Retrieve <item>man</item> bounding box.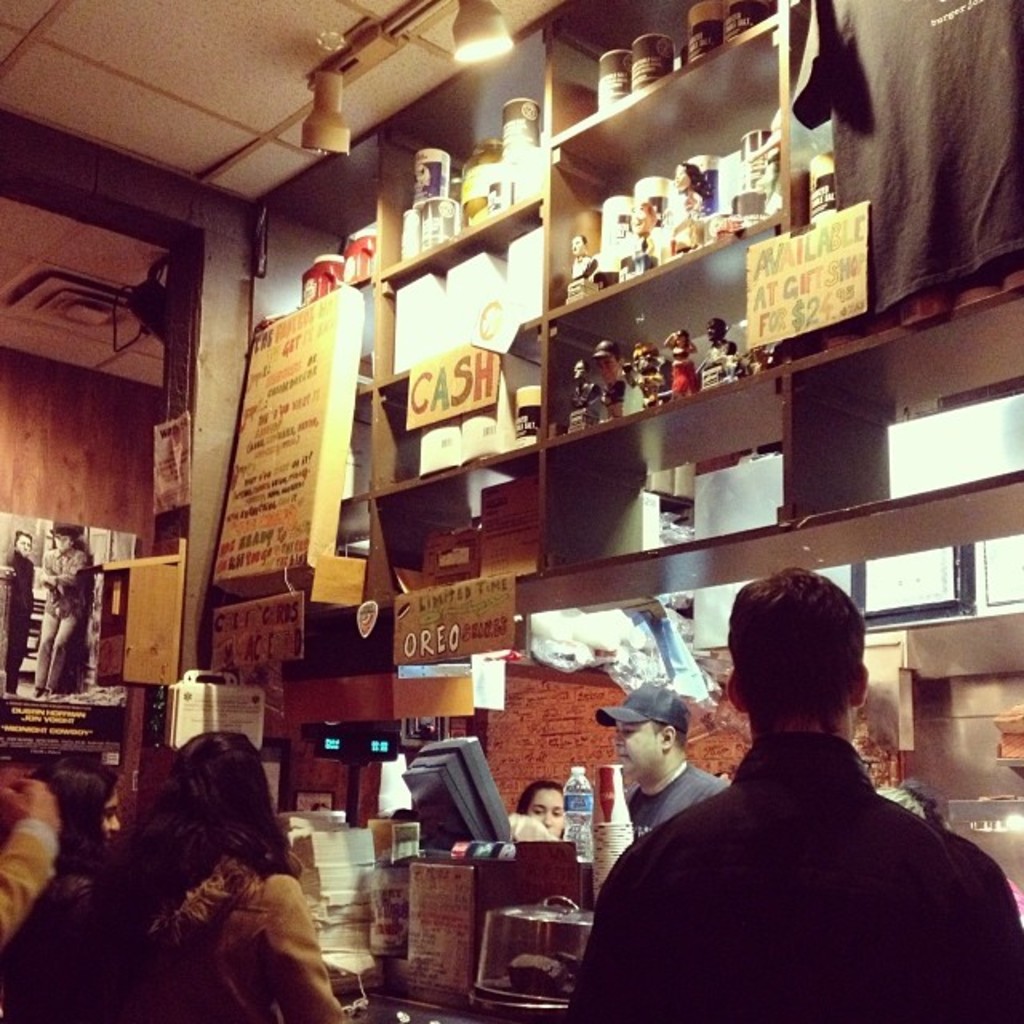
Bounding box: (34, 528, 94, 694).
